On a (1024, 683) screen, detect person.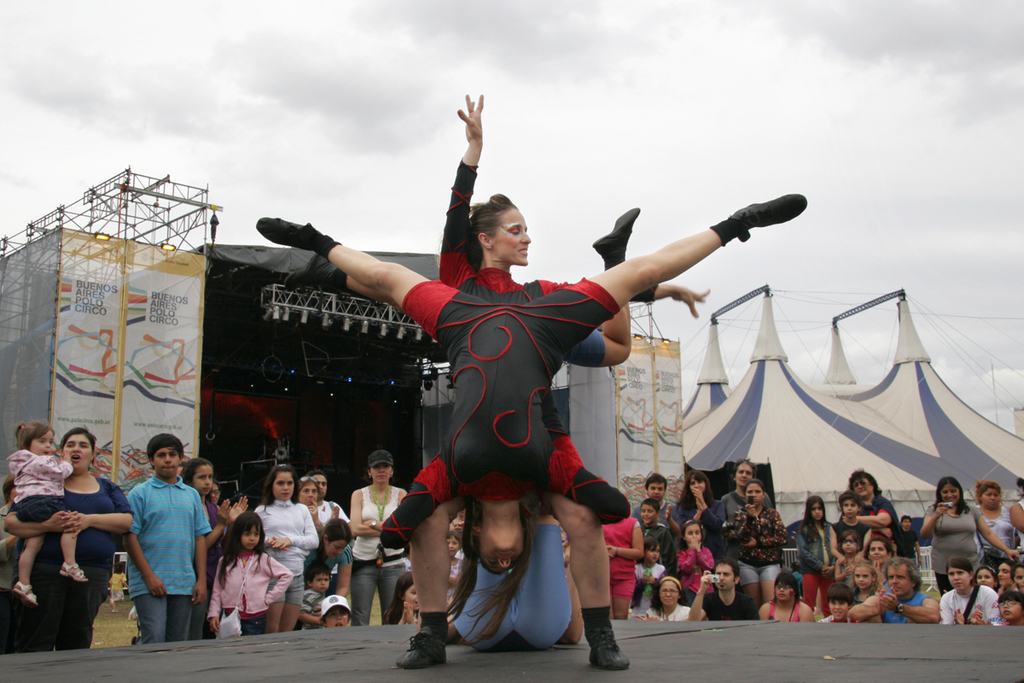
detection(974, 473, 1012, 558).
